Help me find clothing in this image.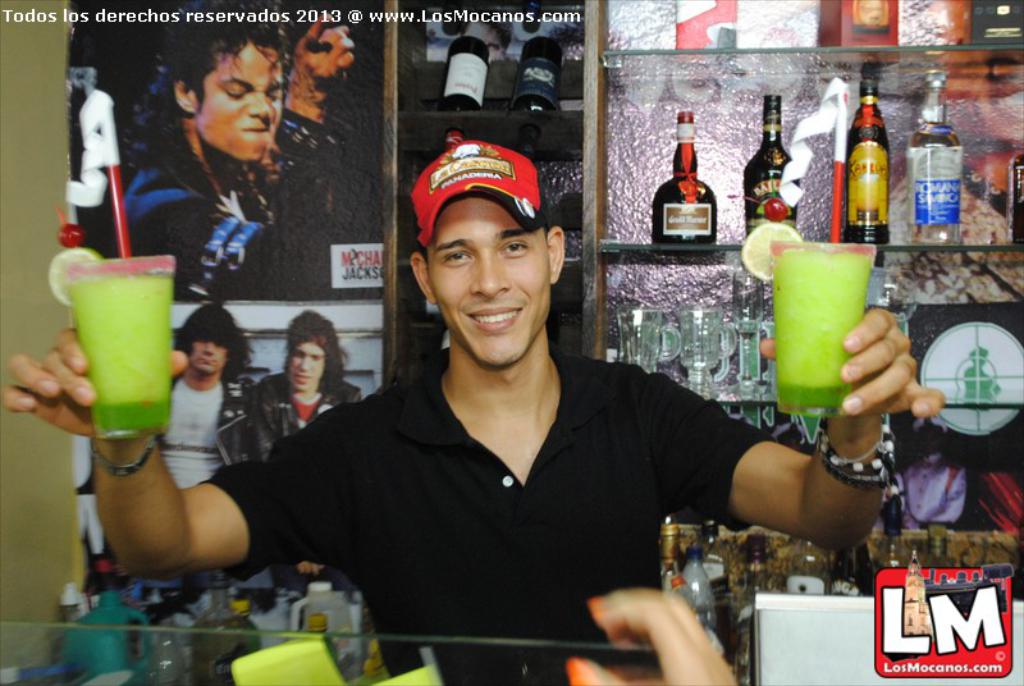
Found it: detection(160, 202, 782, 669).
